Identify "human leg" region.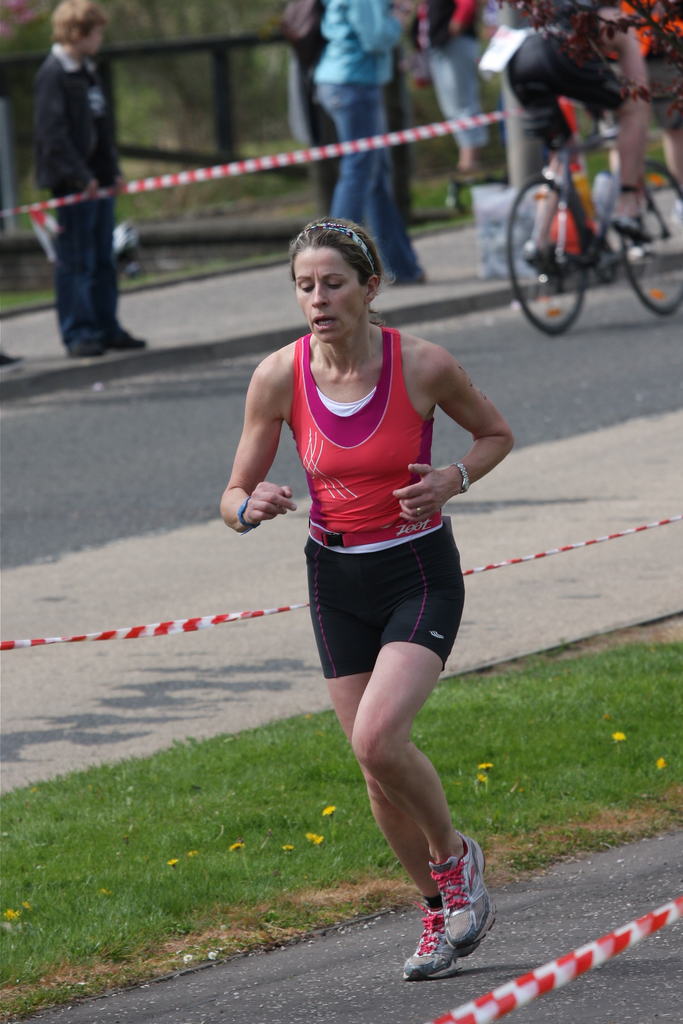
Region: (369,65,430,284).
